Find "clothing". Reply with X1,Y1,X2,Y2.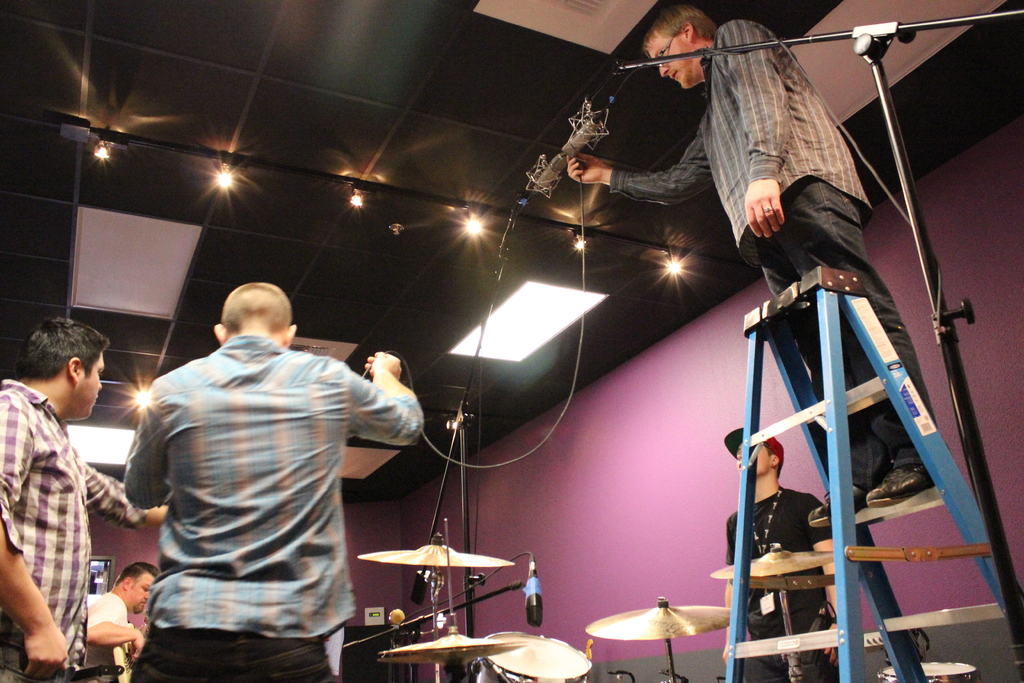
611,21,939,491.
